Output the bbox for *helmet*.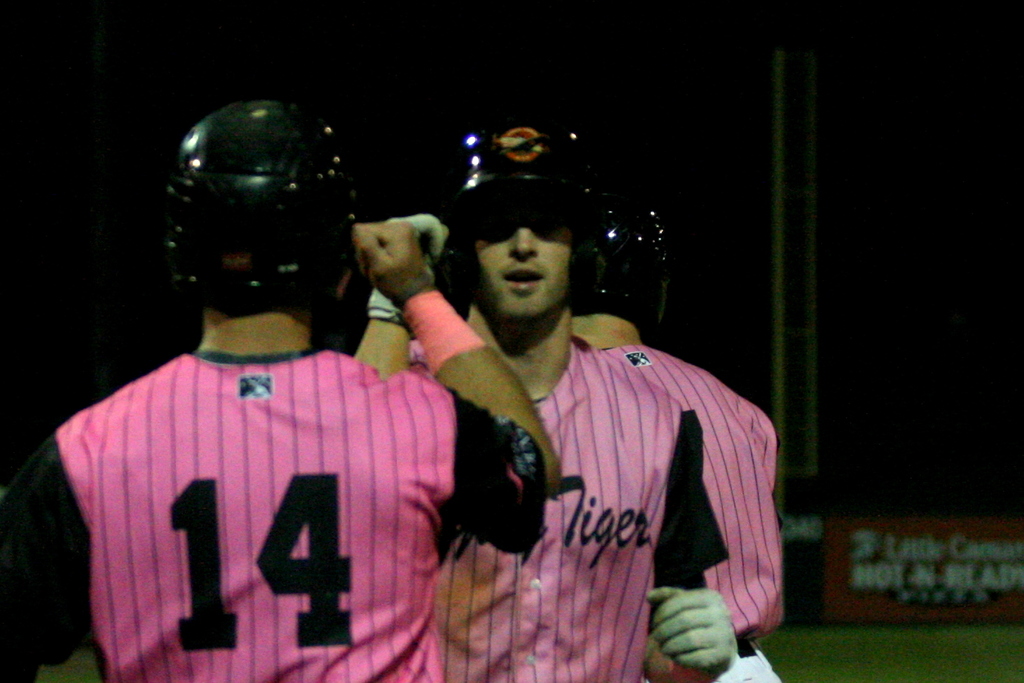
576:199:669:345.
